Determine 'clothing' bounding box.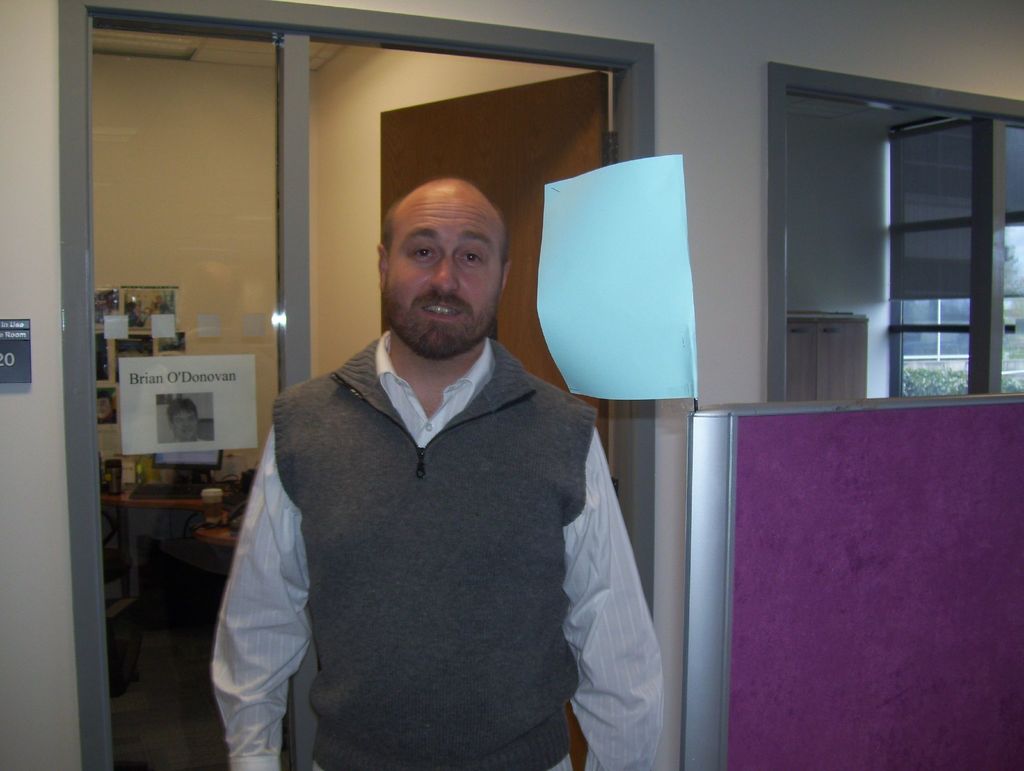
Determined: box(246, 276, 652, 770).
